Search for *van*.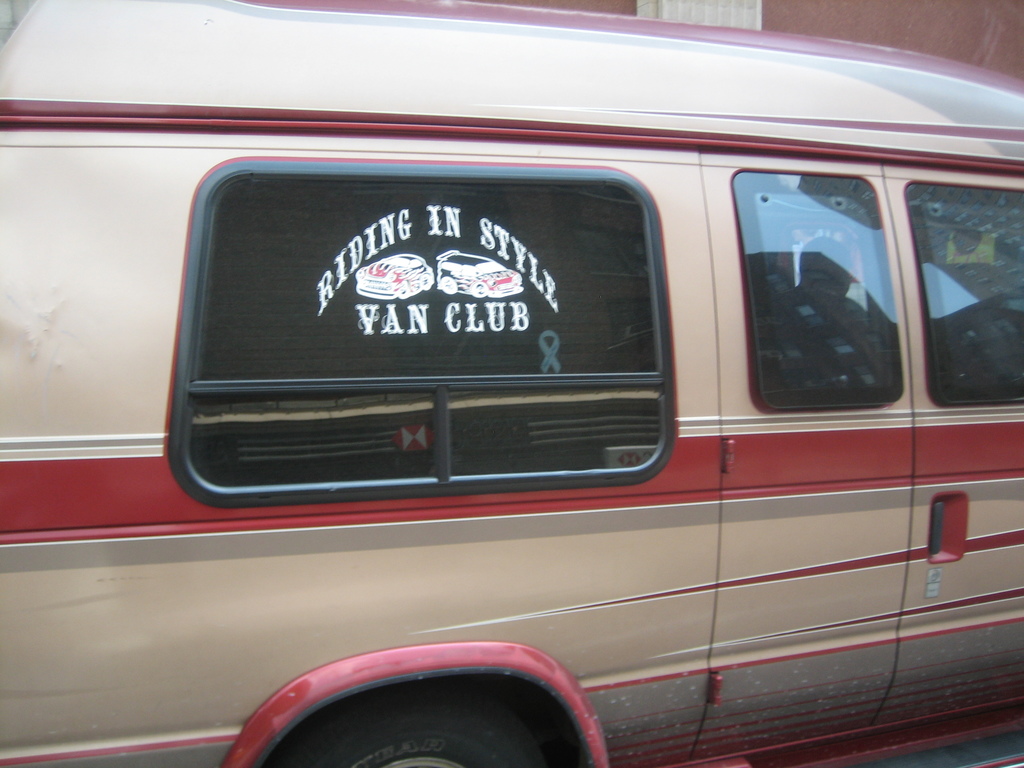
Found at region(0, 0, 1023, 767).
